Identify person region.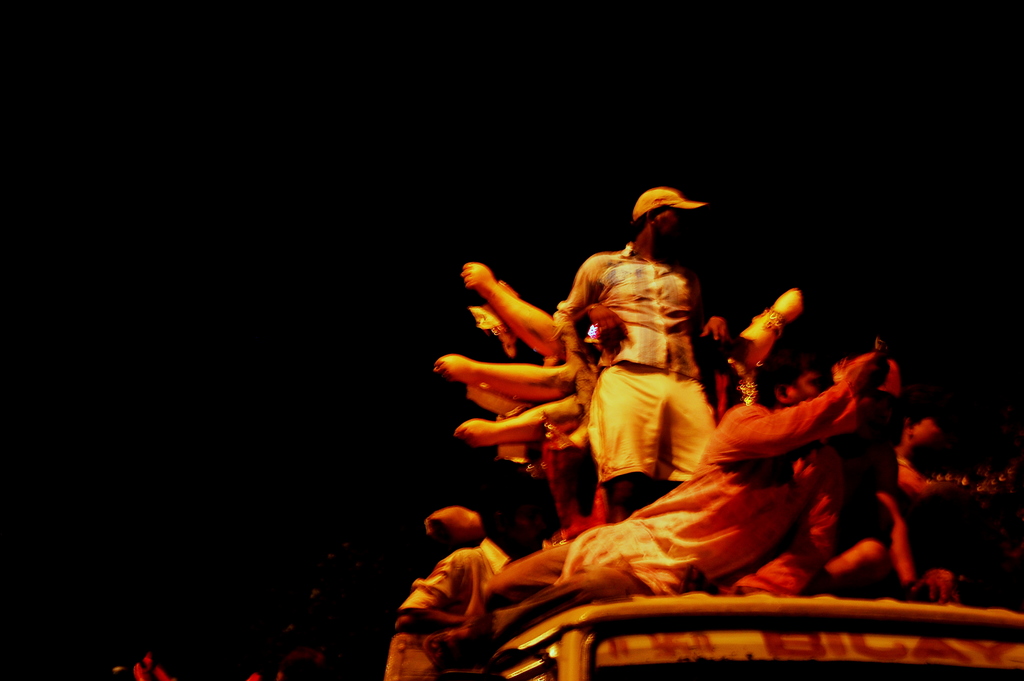
Region: [536, 186, 731, 554].
